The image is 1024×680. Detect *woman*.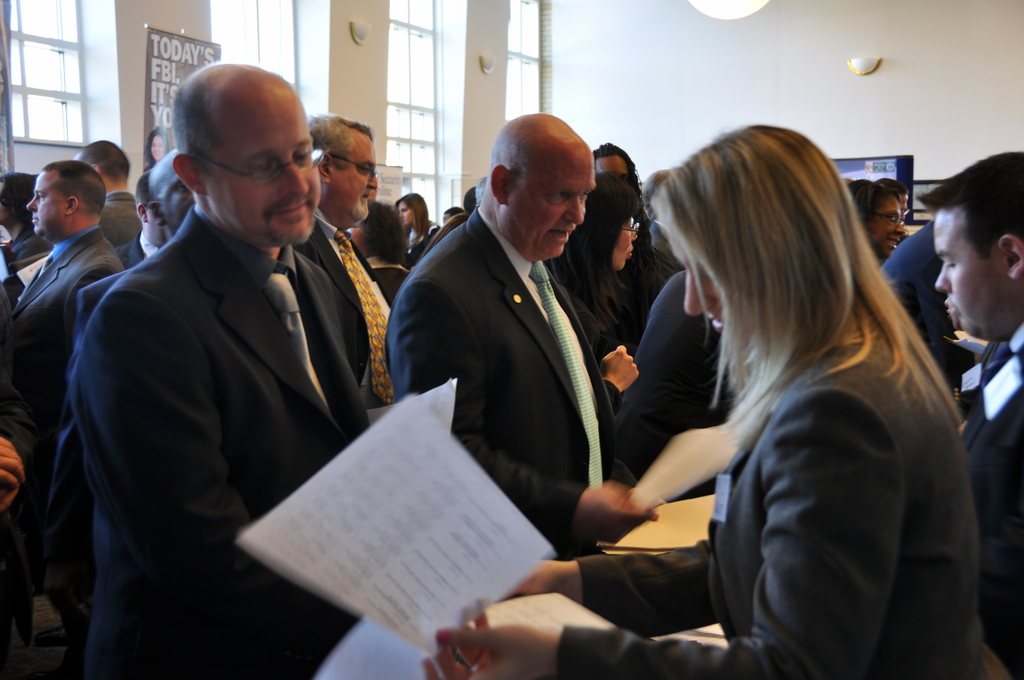
Detection: bbox(598, 113, 984, 665).
